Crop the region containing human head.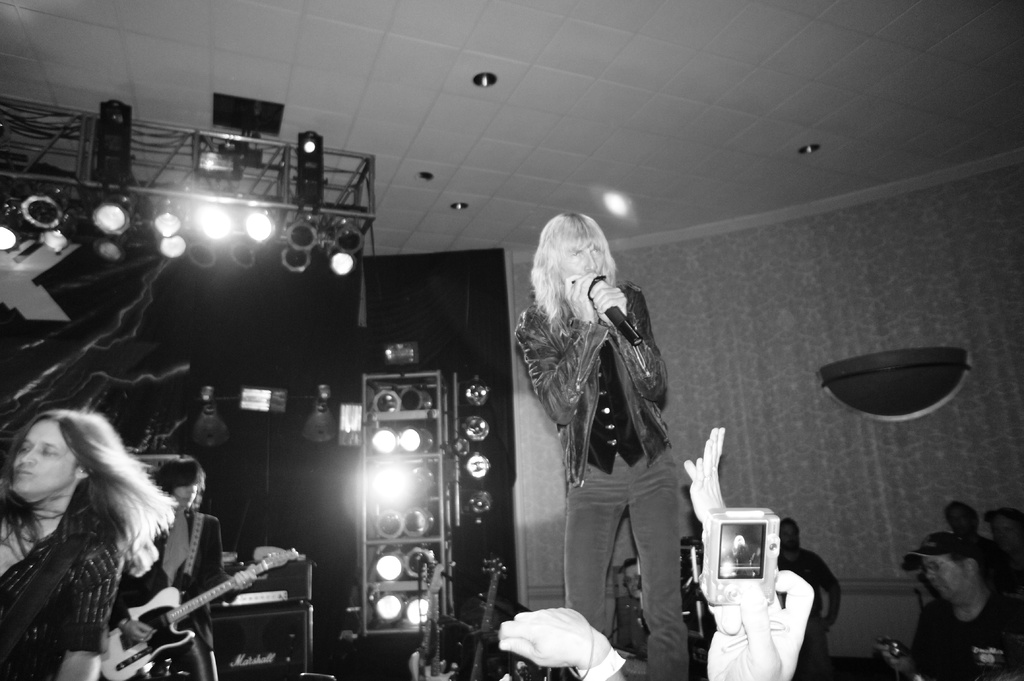
Crop region: l=901, t=529, r=991, b=608.
